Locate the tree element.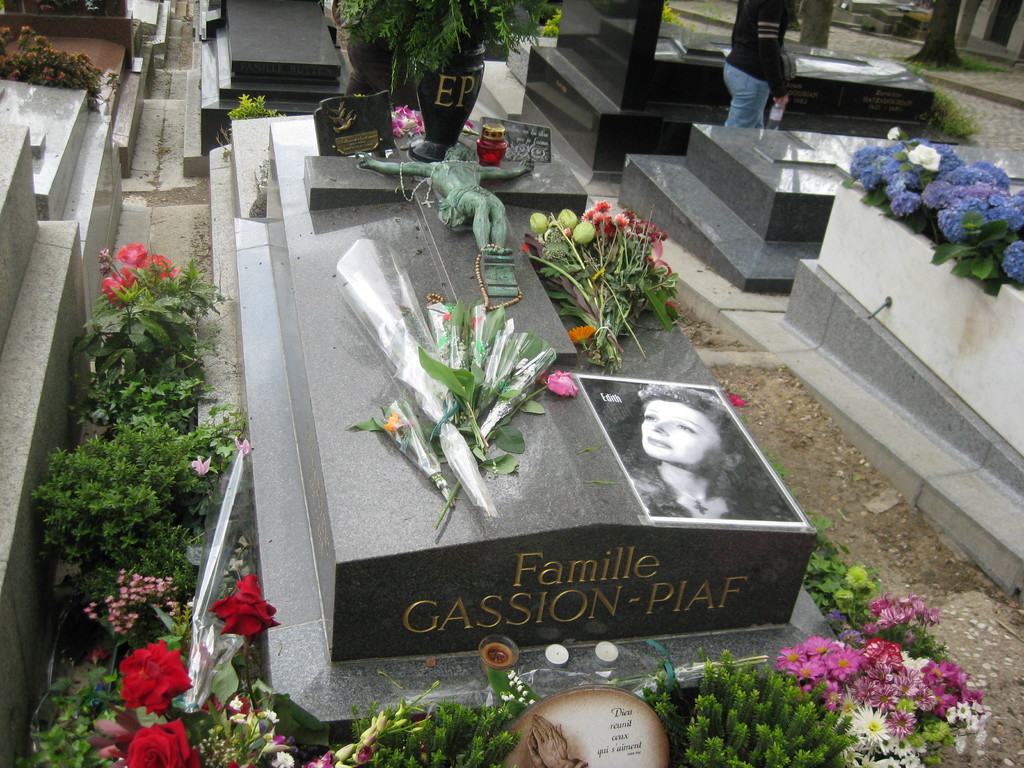
Element bbox: select_region(800, 0, 834, 50).
